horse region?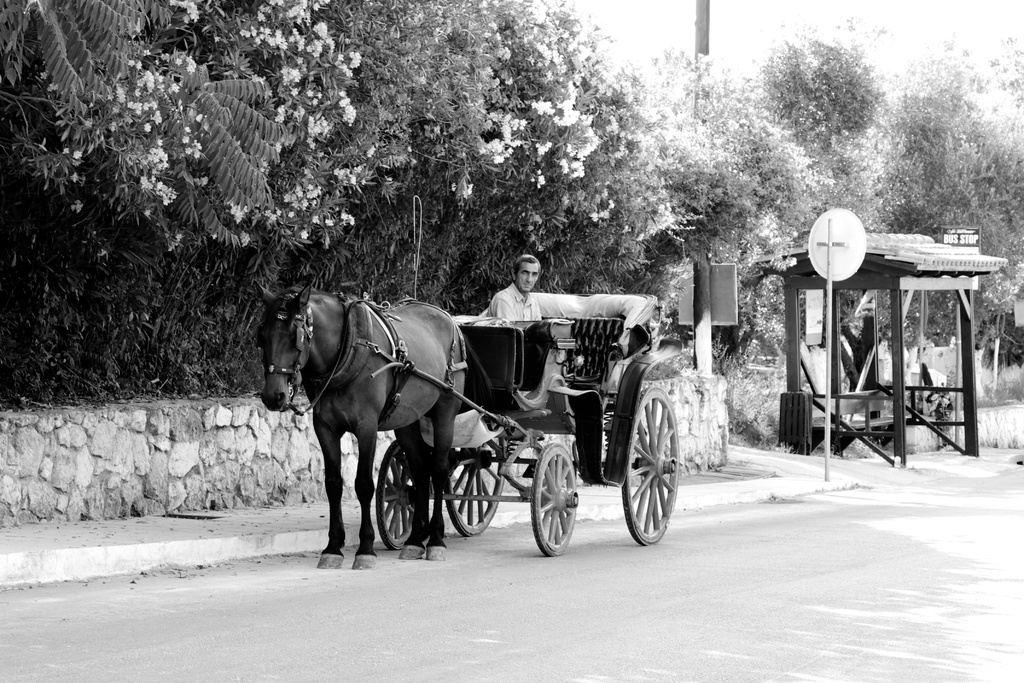
[250, 277, 470, 569]
